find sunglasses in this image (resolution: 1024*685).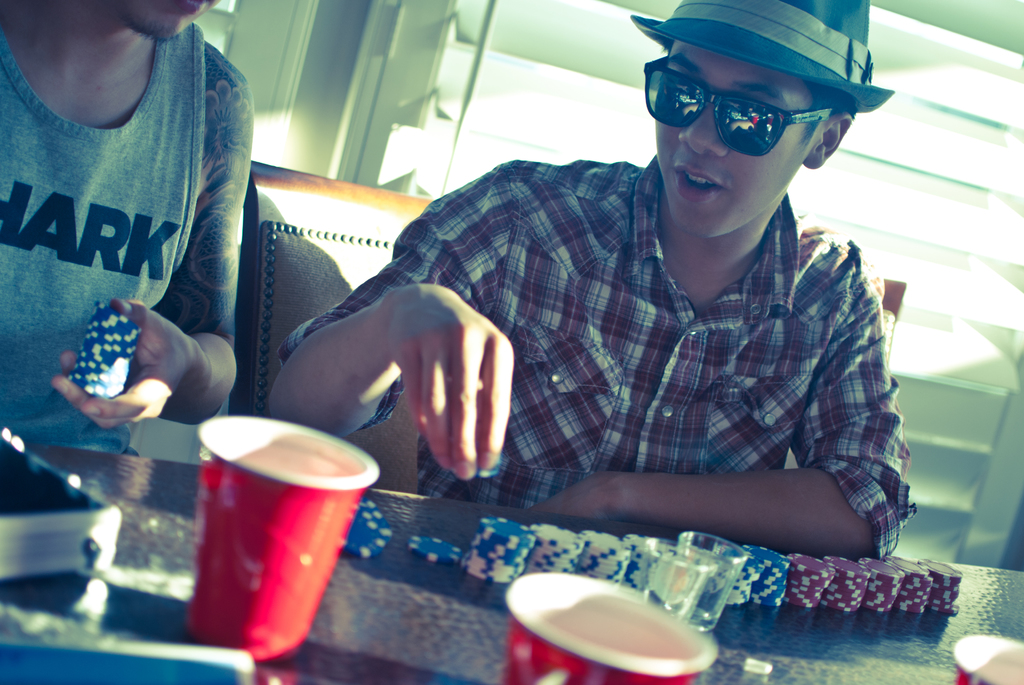
rect(645, 59, 836, 161).
